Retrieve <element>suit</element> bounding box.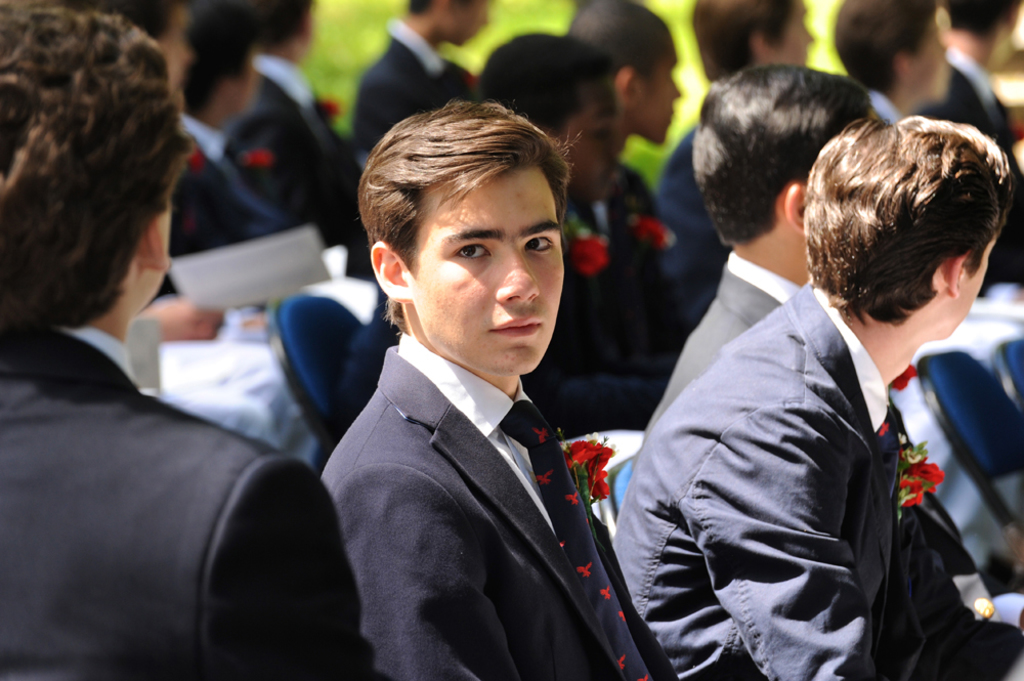
Bounding box: 631/259/1023/680.
